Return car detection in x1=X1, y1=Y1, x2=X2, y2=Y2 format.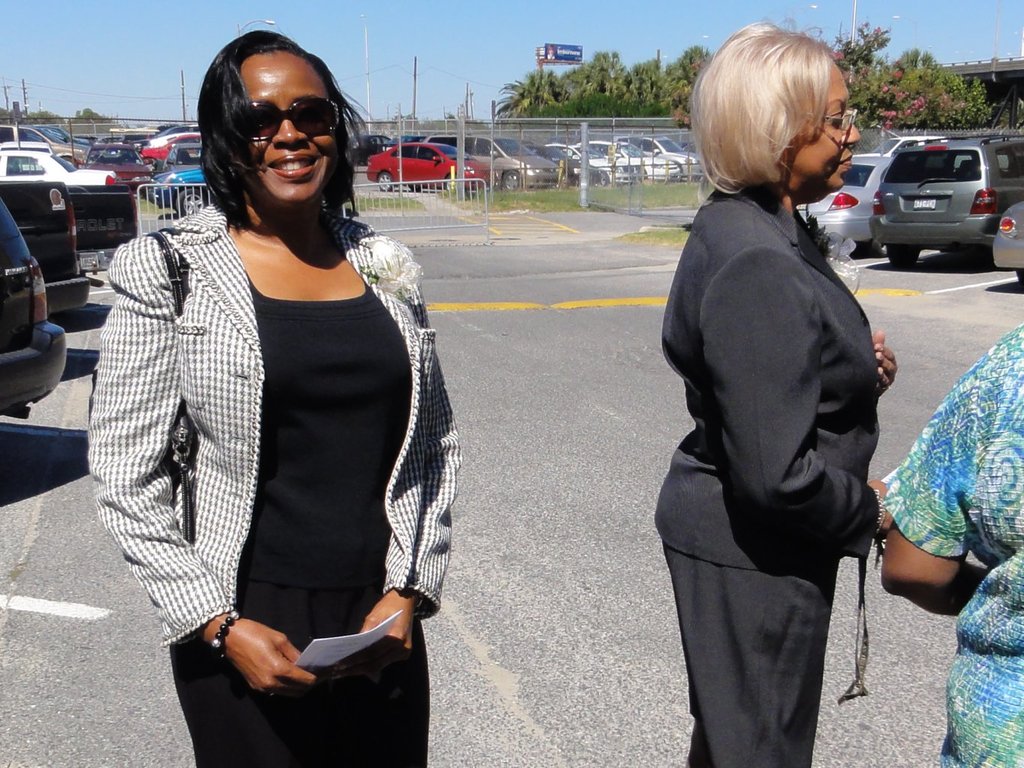
x1=0, y1=193, x2=66, y2=434.
